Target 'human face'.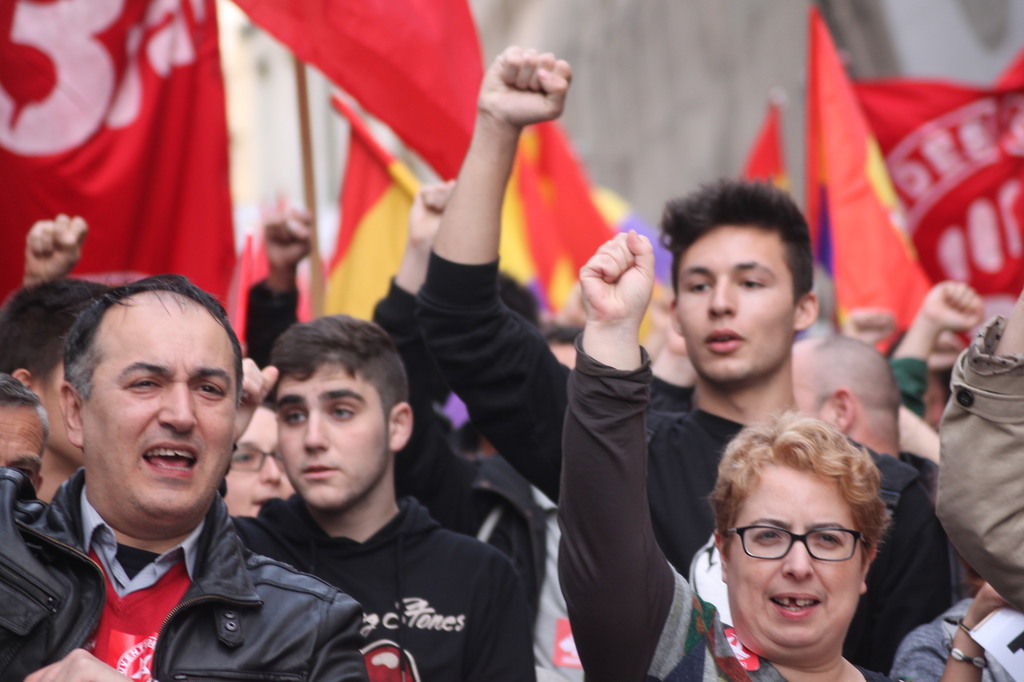
Target region: Rect(548, 347, 574, 372).
